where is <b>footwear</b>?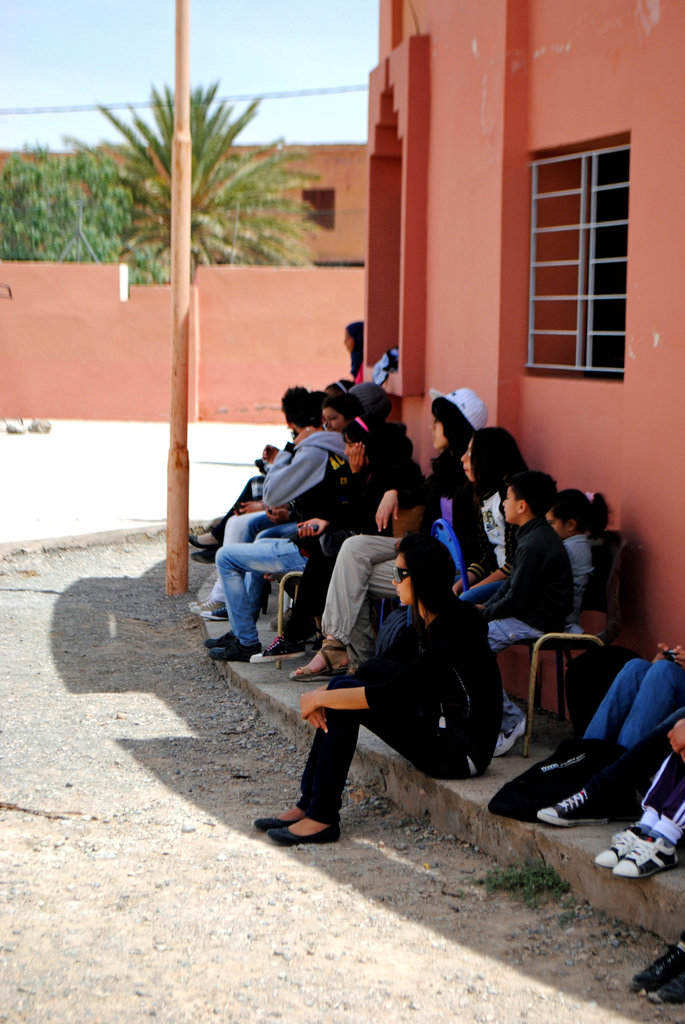
493,714,530,755.
